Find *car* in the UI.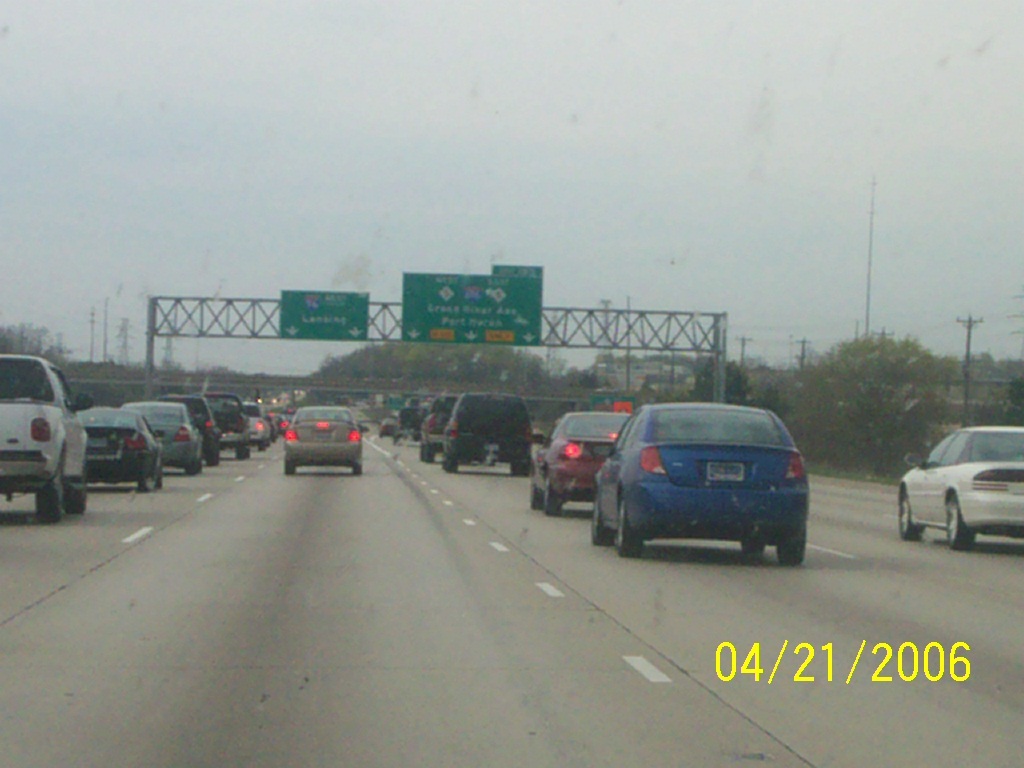
UI element at BBox(578, 401, 826, 572).
